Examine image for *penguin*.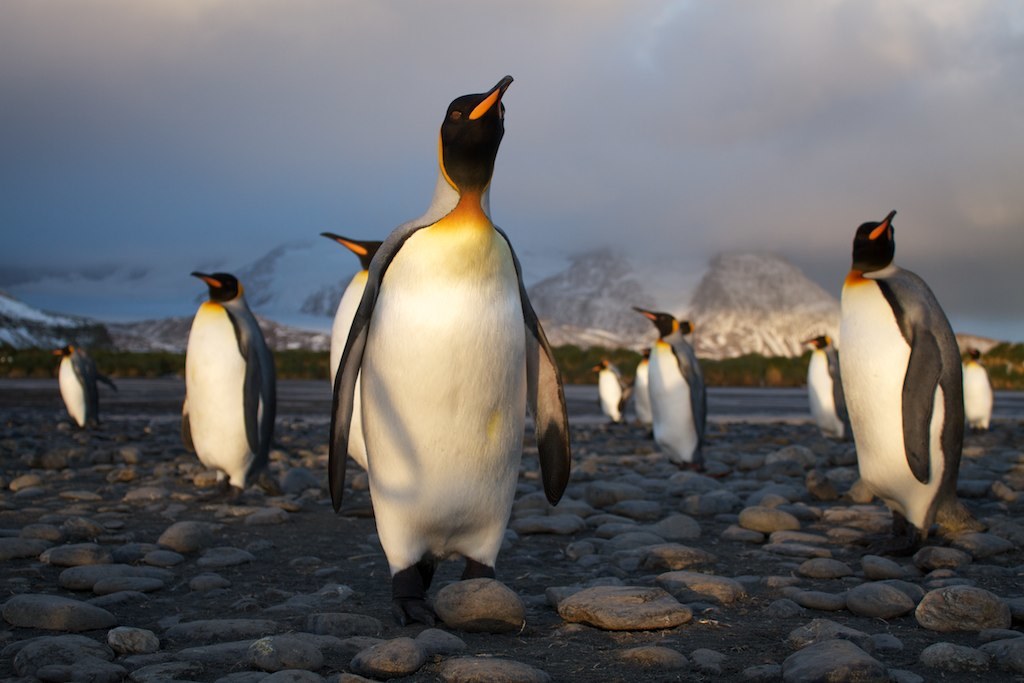
Examination result: bbox=(803, 334, 850, 443).
